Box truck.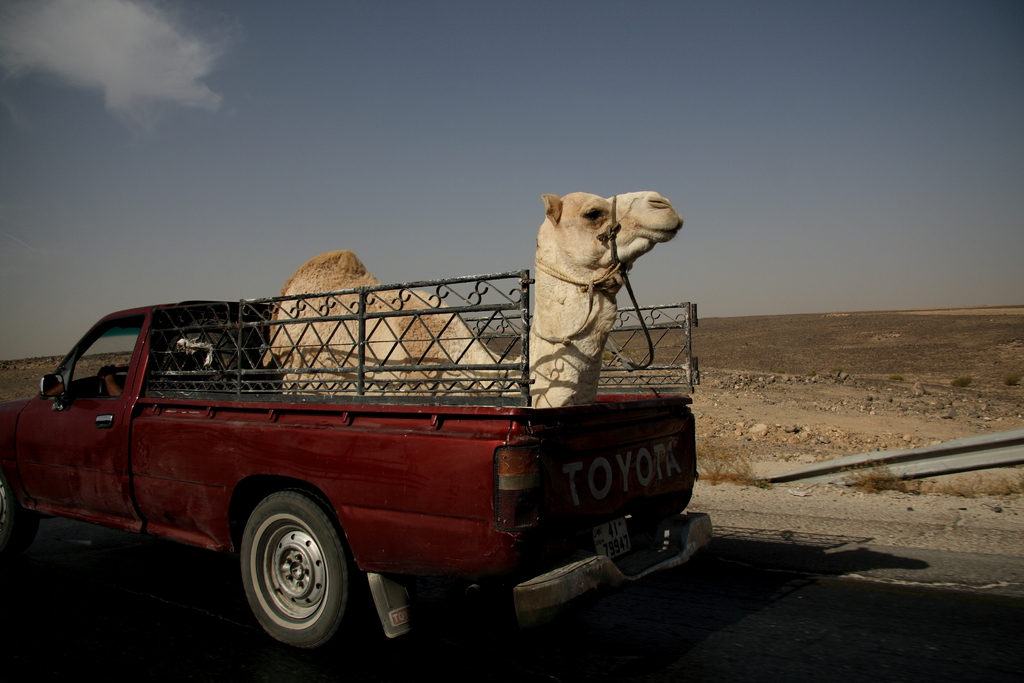
box=[2, 235, 717, 661].
